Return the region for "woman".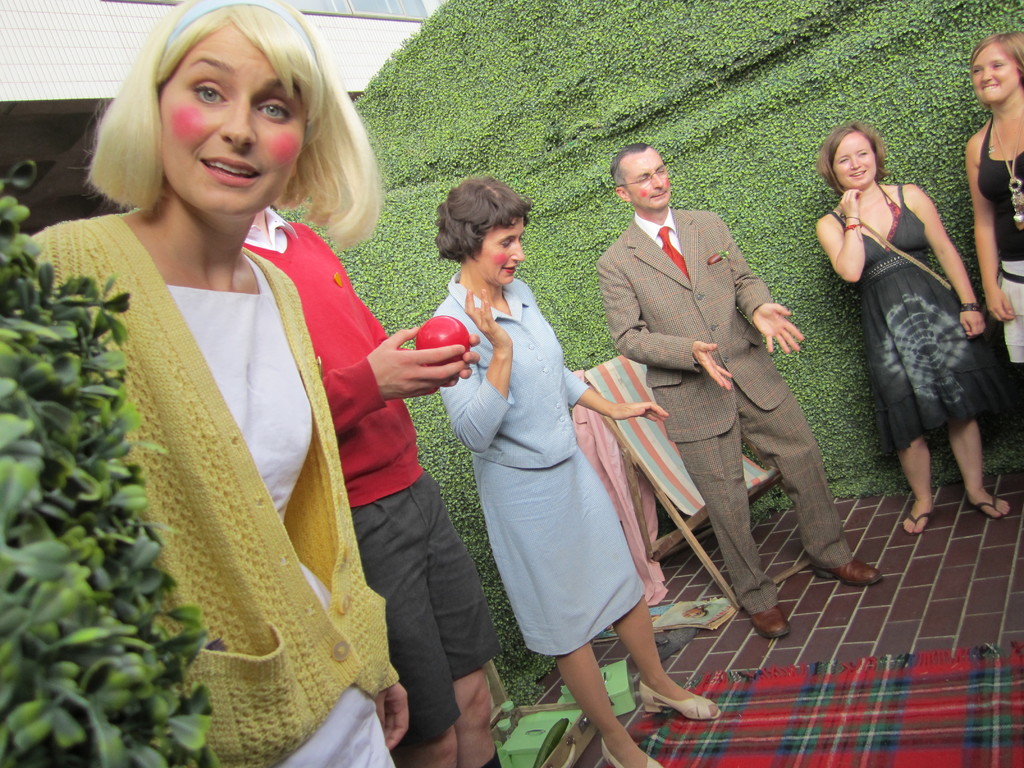
crop(424, 172, 728, 767).
